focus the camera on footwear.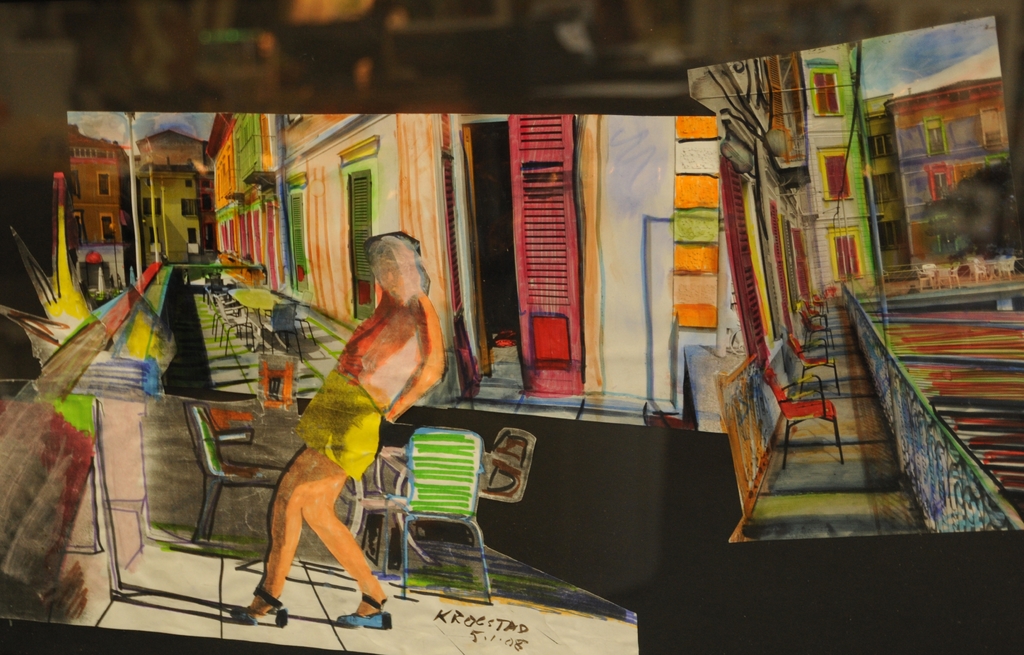
Focus region: [left=225, top=590, right=289, bottom=631].
